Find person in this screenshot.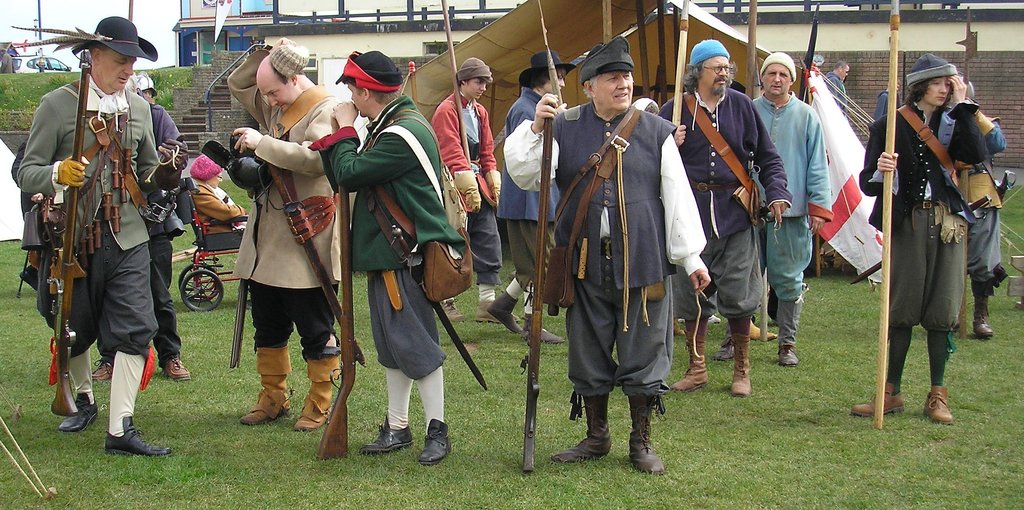
The bounding box for person is region(748, 51, 832, 367).
